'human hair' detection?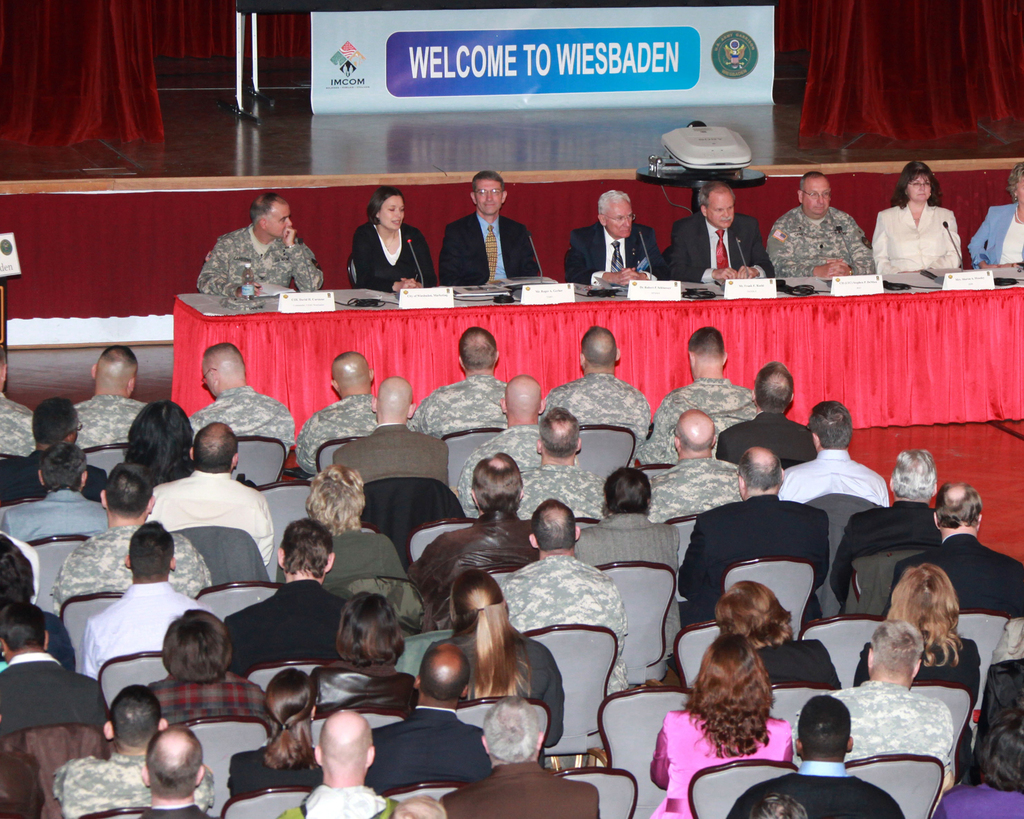
[281, 520, 330, 574]
